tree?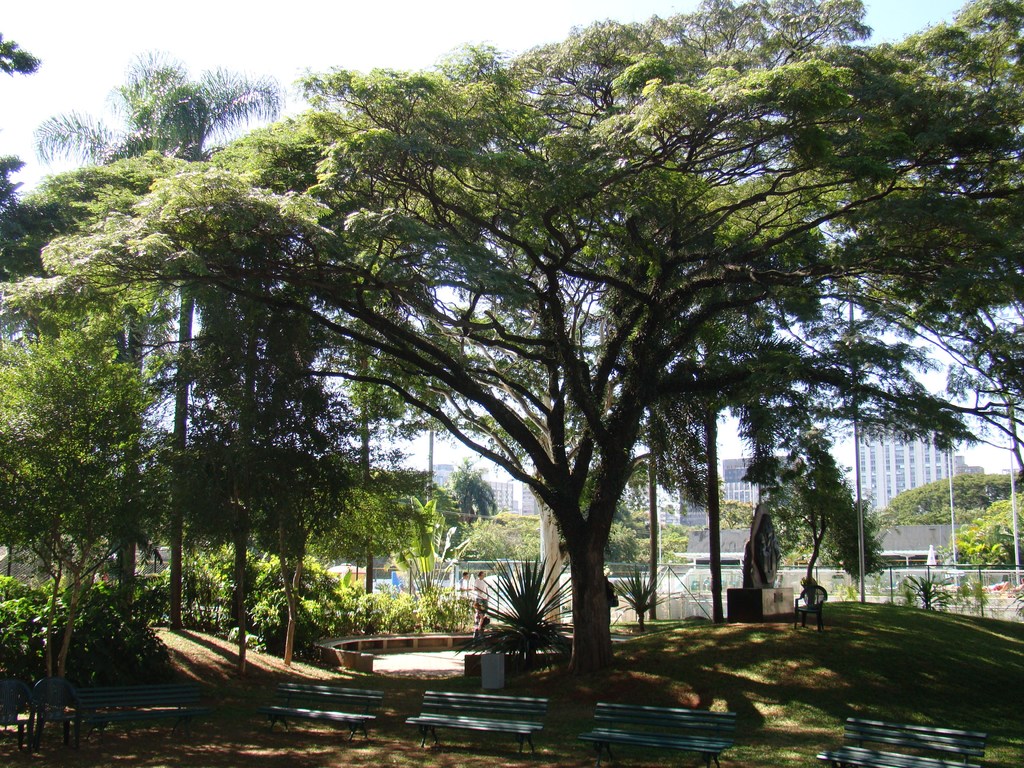
109/52/294/170
